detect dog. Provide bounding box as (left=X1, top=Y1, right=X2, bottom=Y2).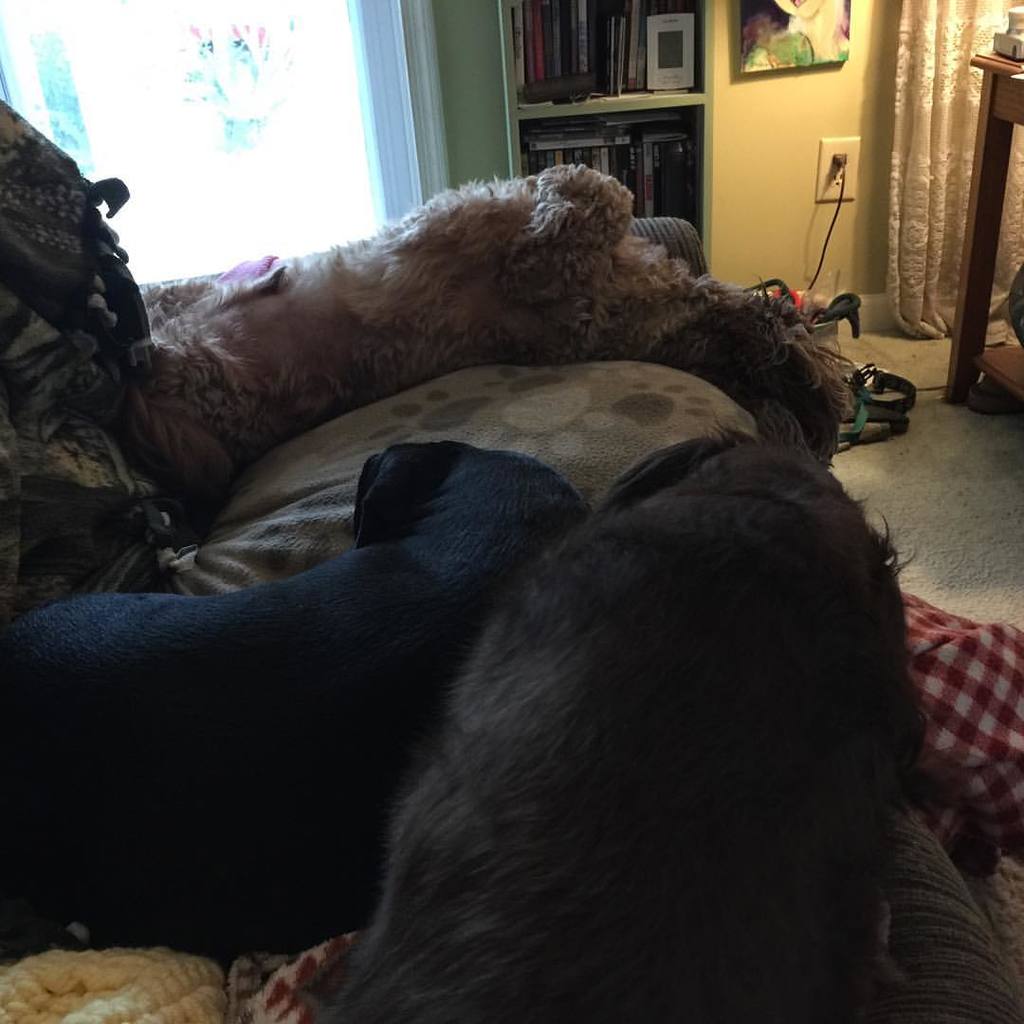
(left=319, top=427, right=925, bottom=1023).
